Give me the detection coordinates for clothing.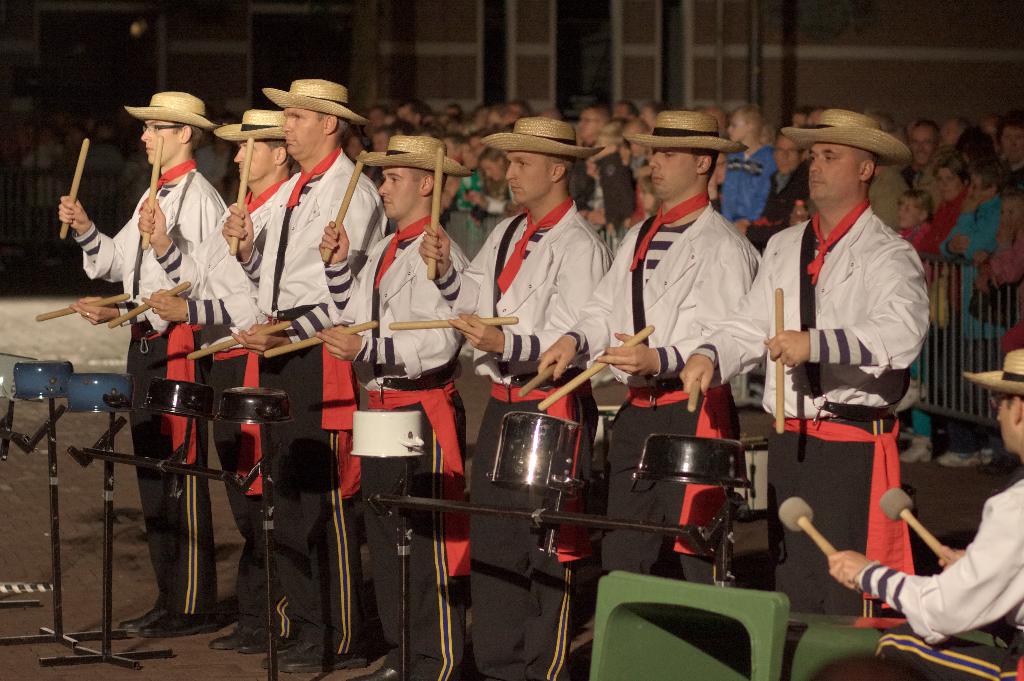
{"left": 849, "top": 469, "right": 1023, "bottom": 680}.
